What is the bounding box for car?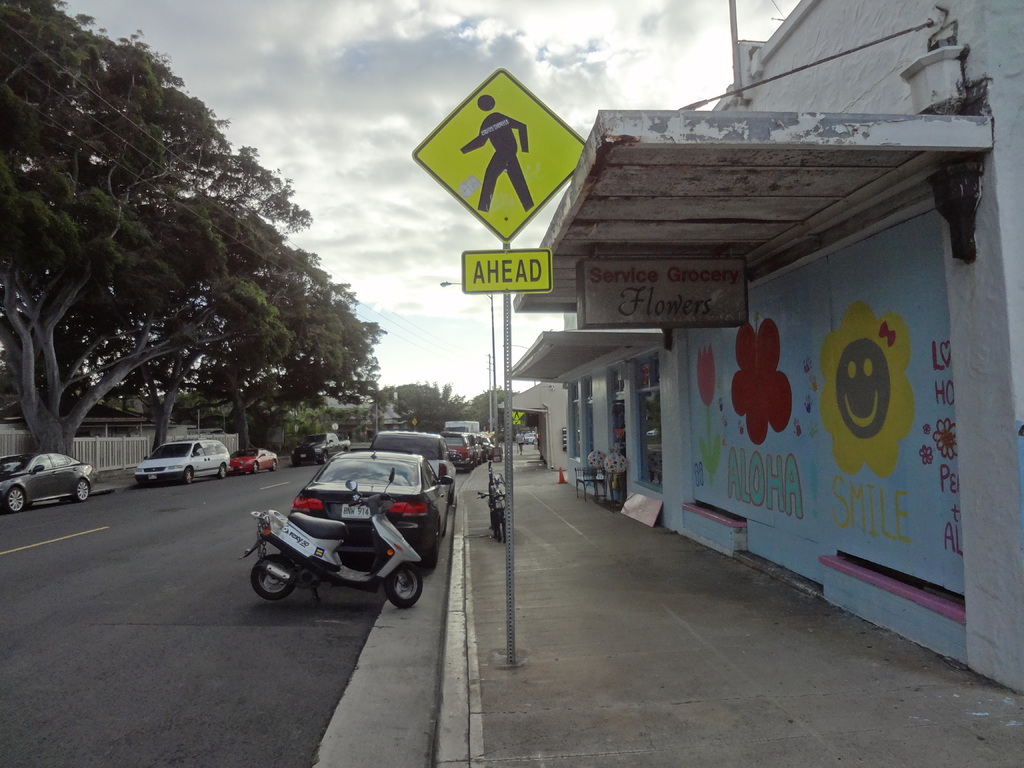
(left=134, top=440, right=230, bottom=484).
